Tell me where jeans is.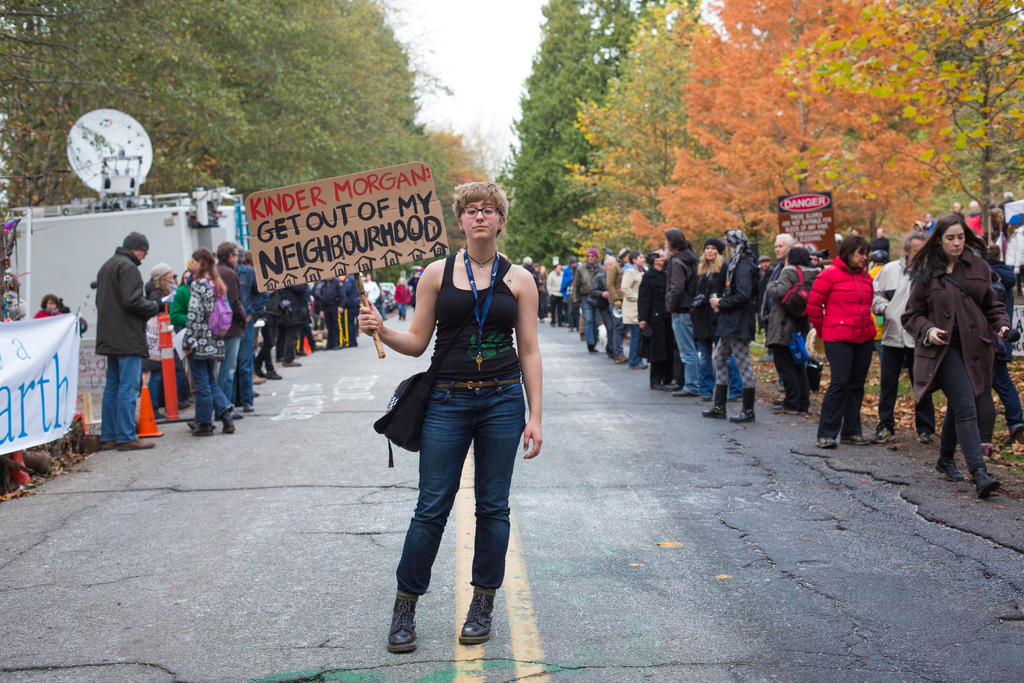
jeans is at <bbox>98, 352, 143, 446</bbox>.
